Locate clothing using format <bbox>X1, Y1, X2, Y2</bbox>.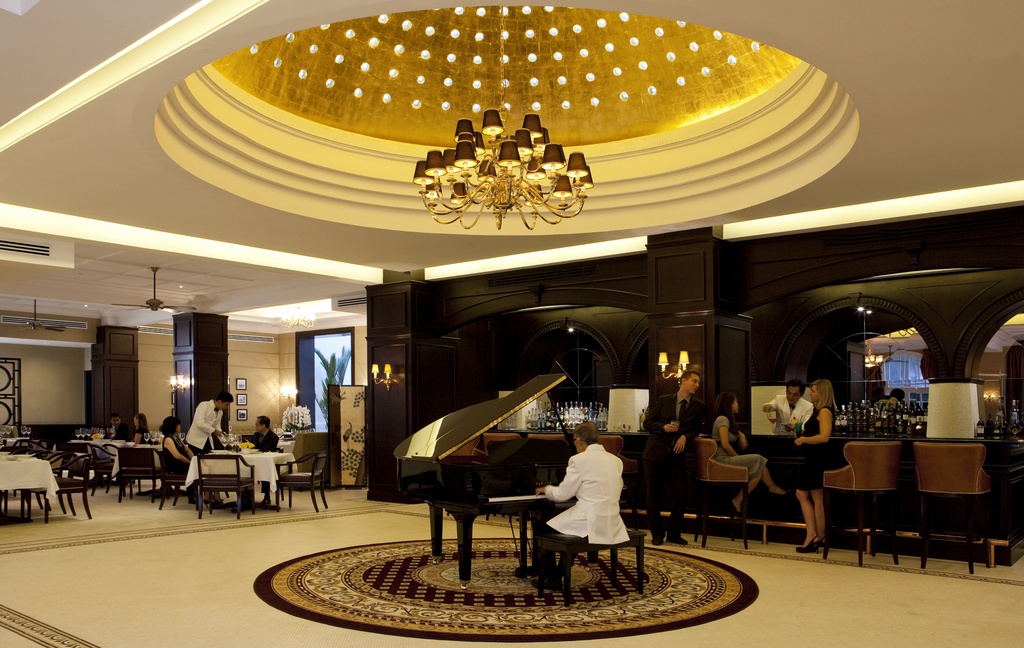
<bbox>763, 392, 812, 433</bbox>.
